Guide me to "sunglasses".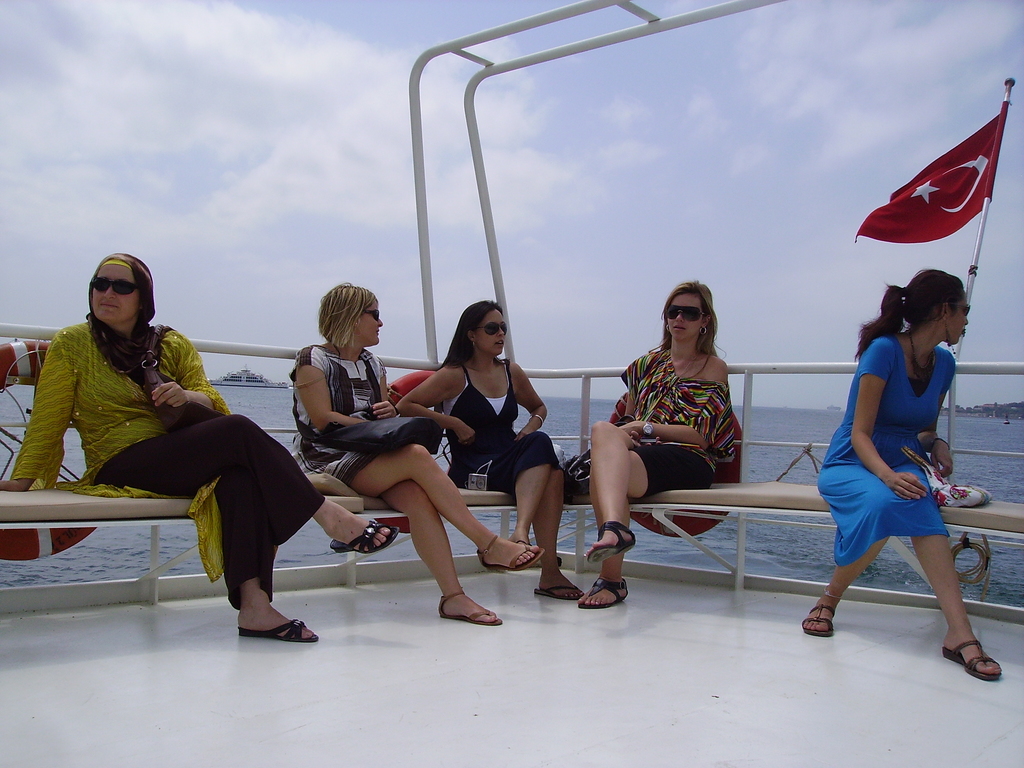
Guidance: region(366, 309, 380, 320).
